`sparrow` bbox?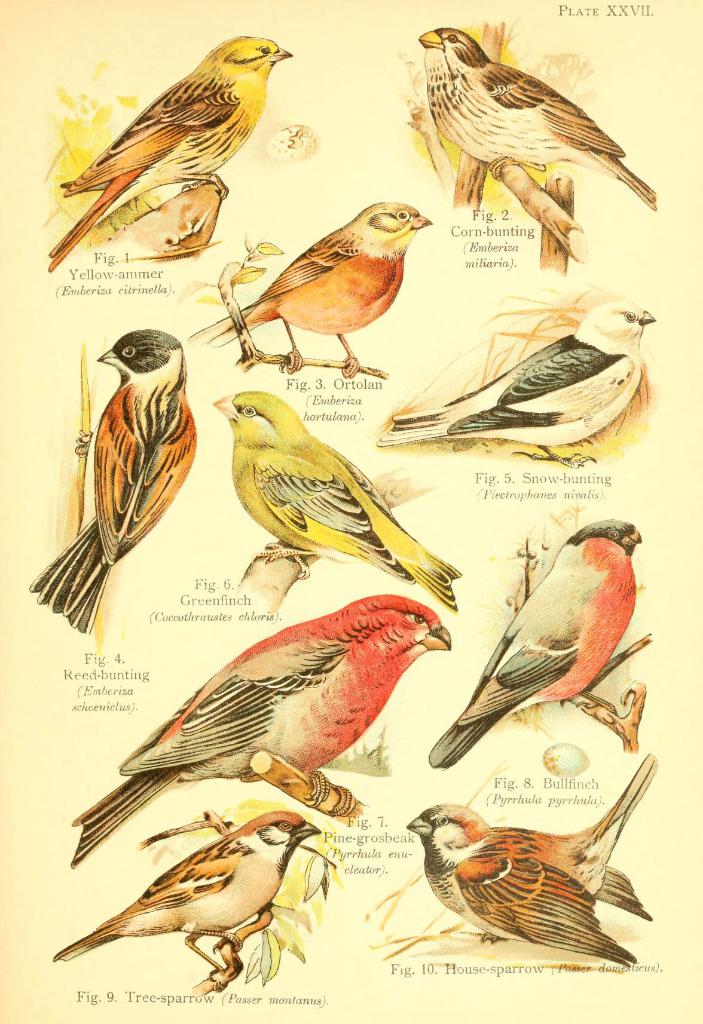
190, 204, 432, 376
